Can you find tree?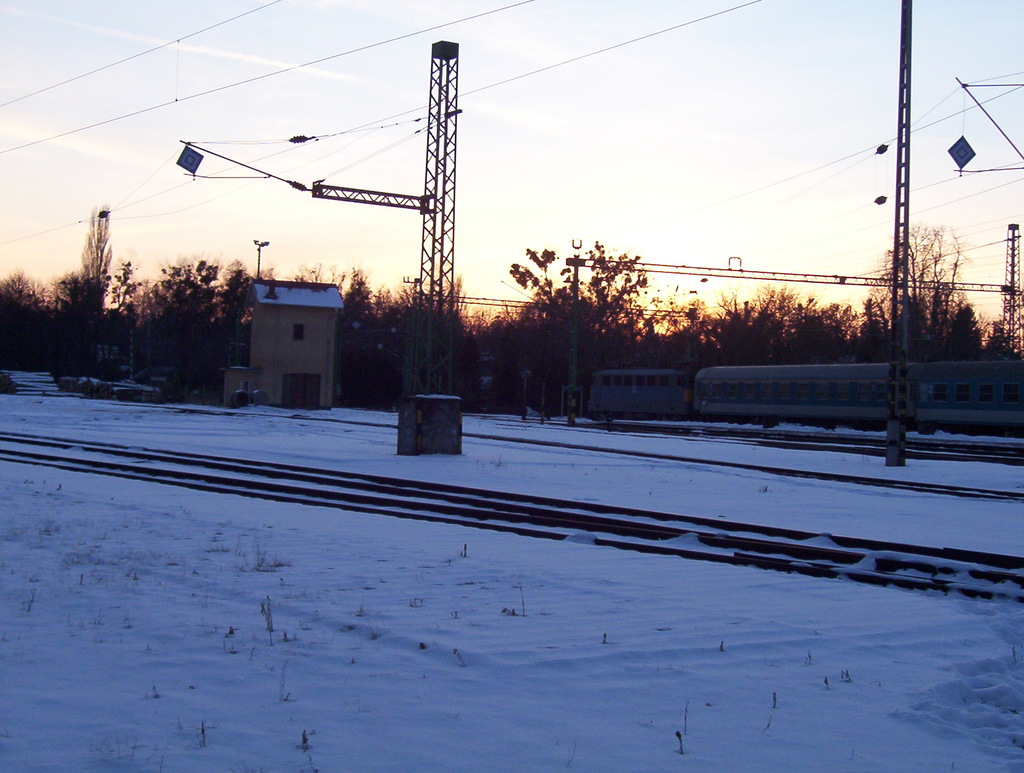
Yes, bounding box: pyautogui.locateOnScreen(140, 253, 244, 378).
